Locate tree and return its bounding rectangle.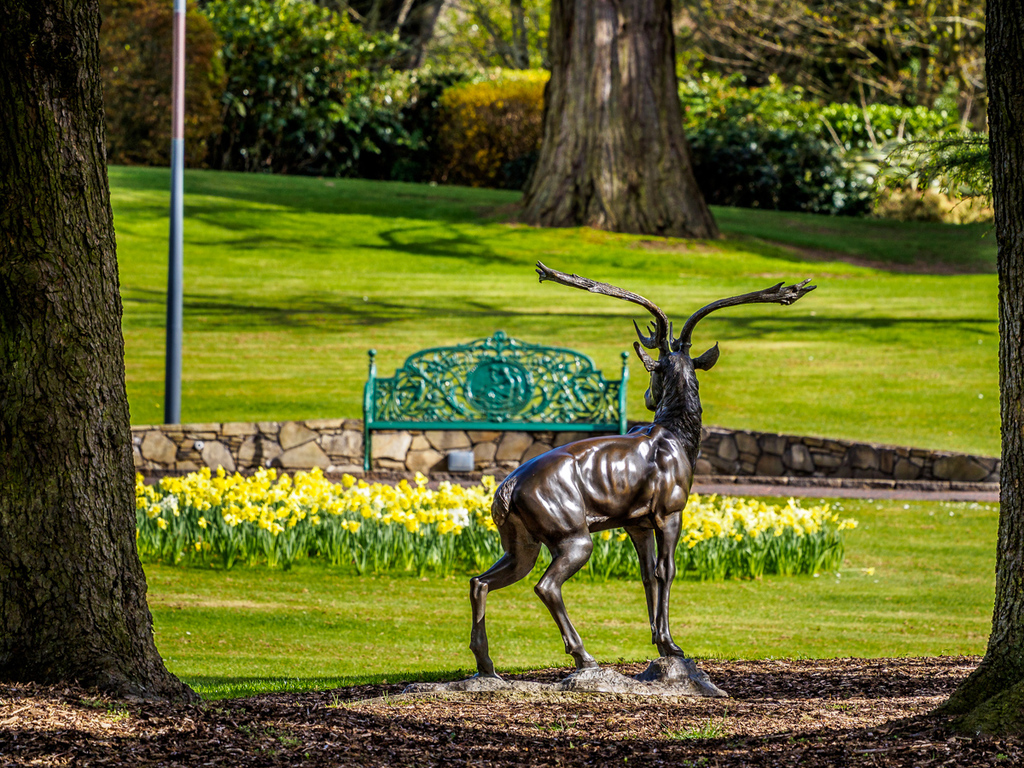
crop(0, 0, 209, 713).
